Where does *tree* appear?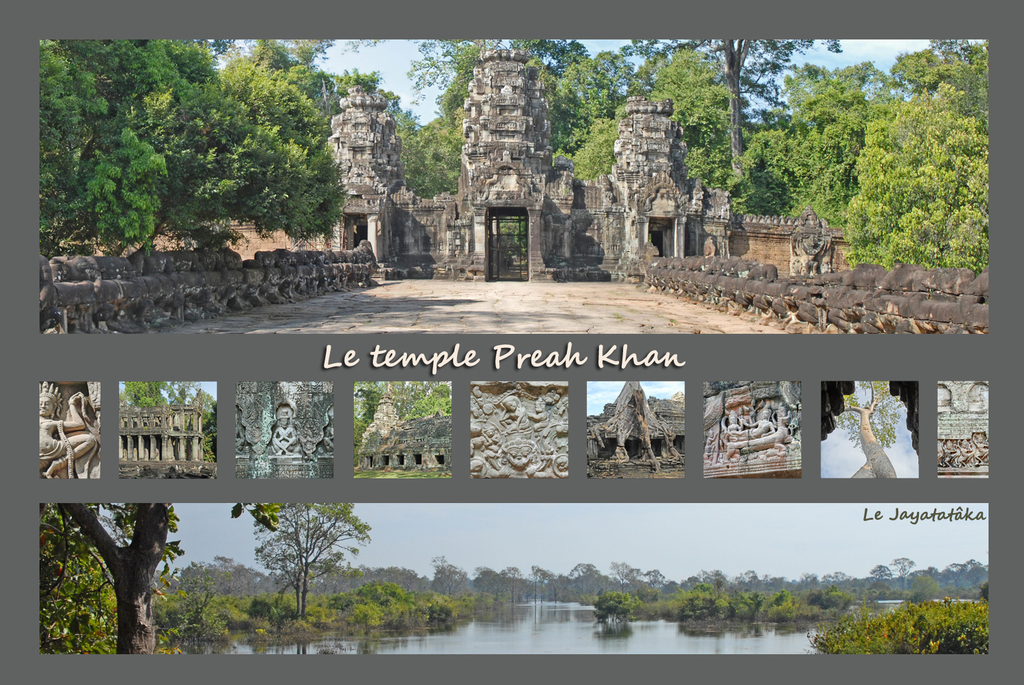
Appears at 847/31/993/289.
